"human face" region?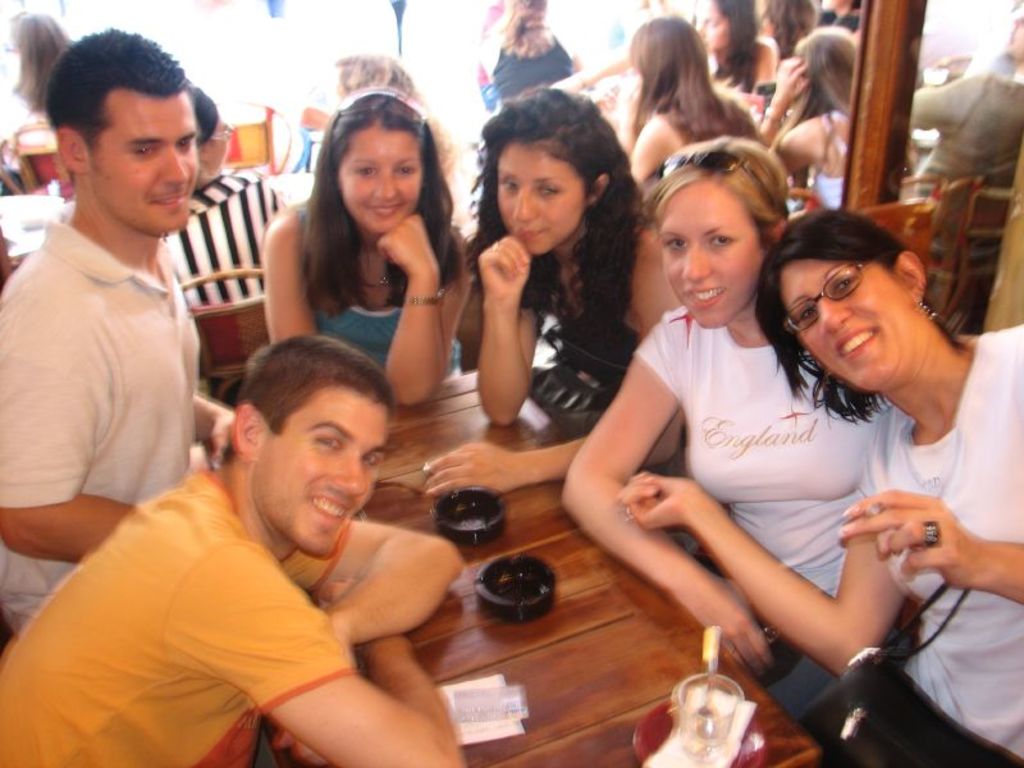
662 184 768 320
